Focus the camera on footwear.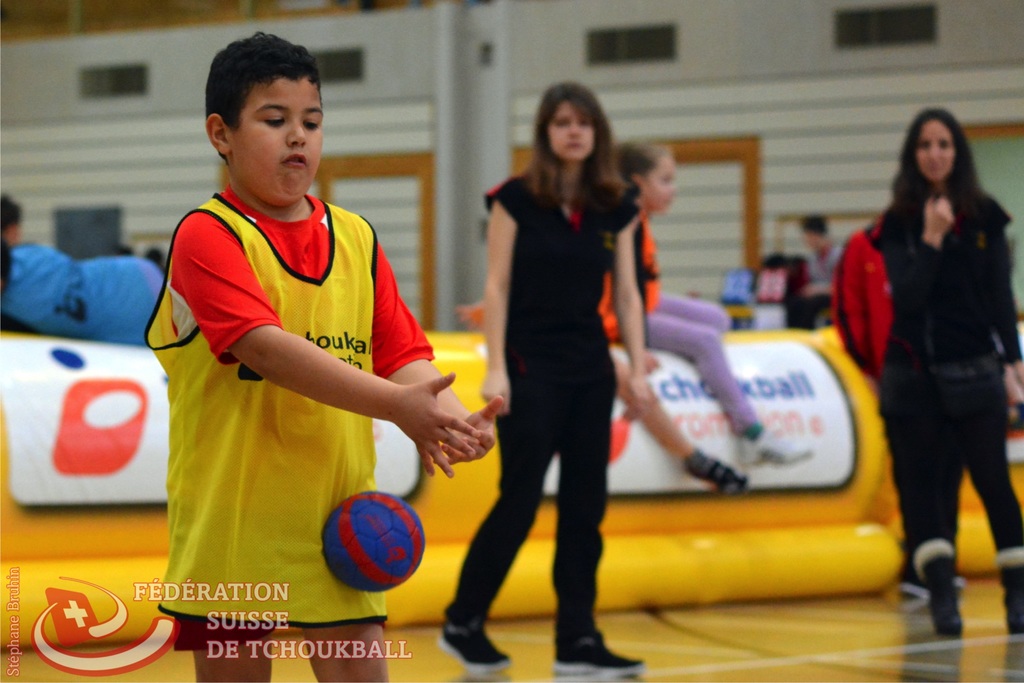
Focus region: 553:627:648:675.
